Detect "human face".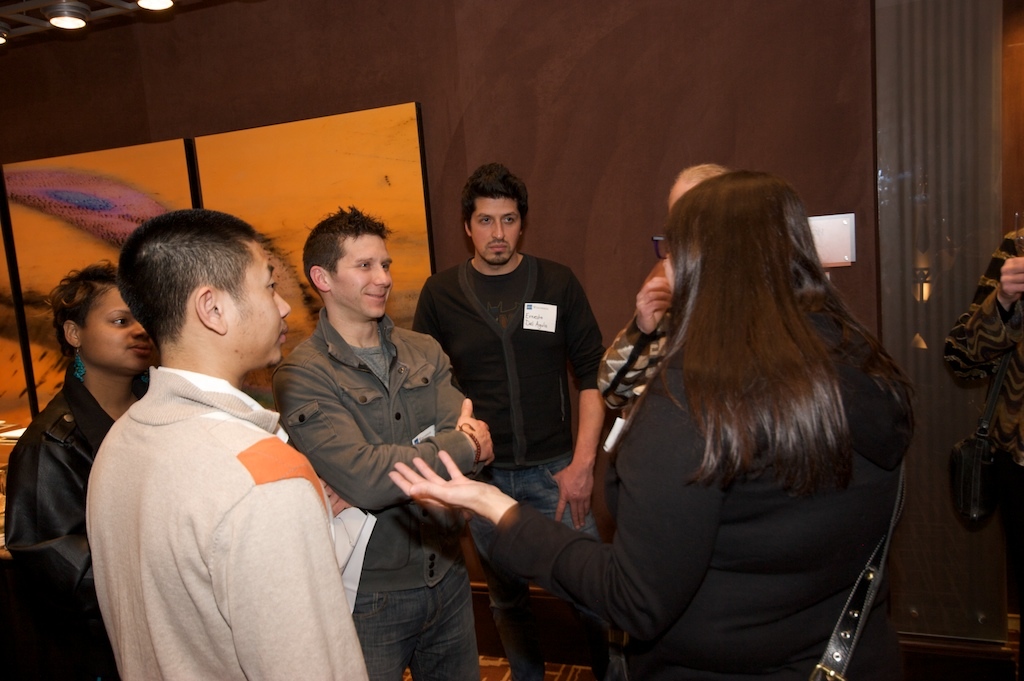
Detected at l=77, t=286, r=149, b=374.
